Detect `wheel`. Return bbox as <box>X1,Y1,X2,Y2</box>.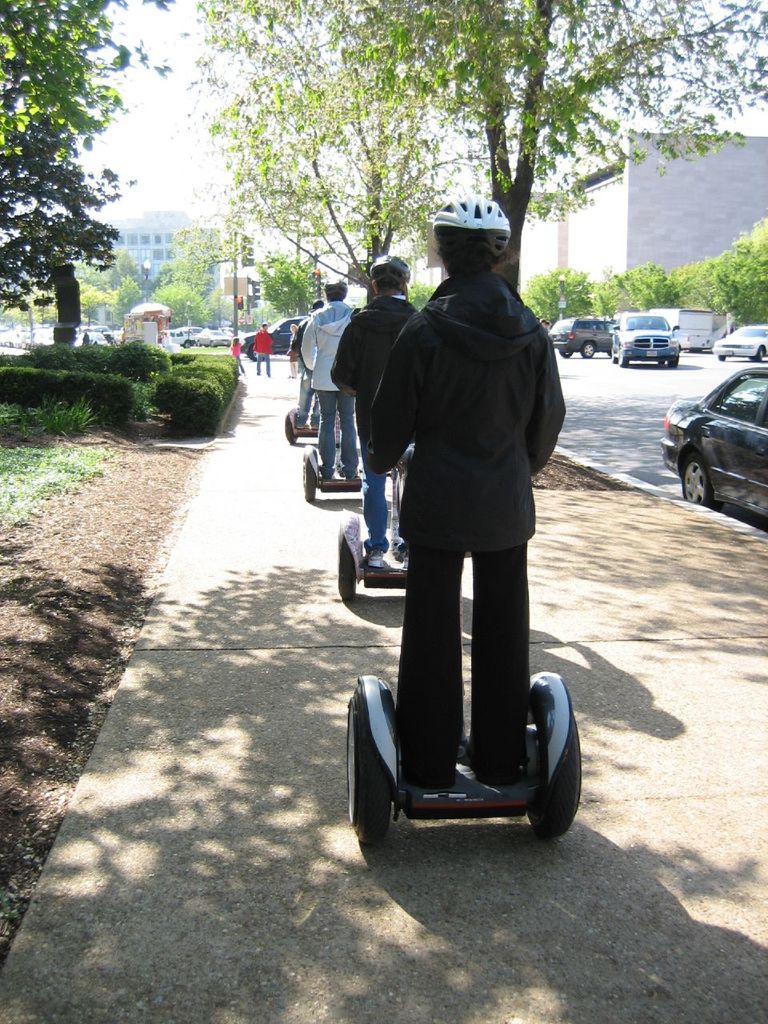
<box>658,360,665,367</box>.
